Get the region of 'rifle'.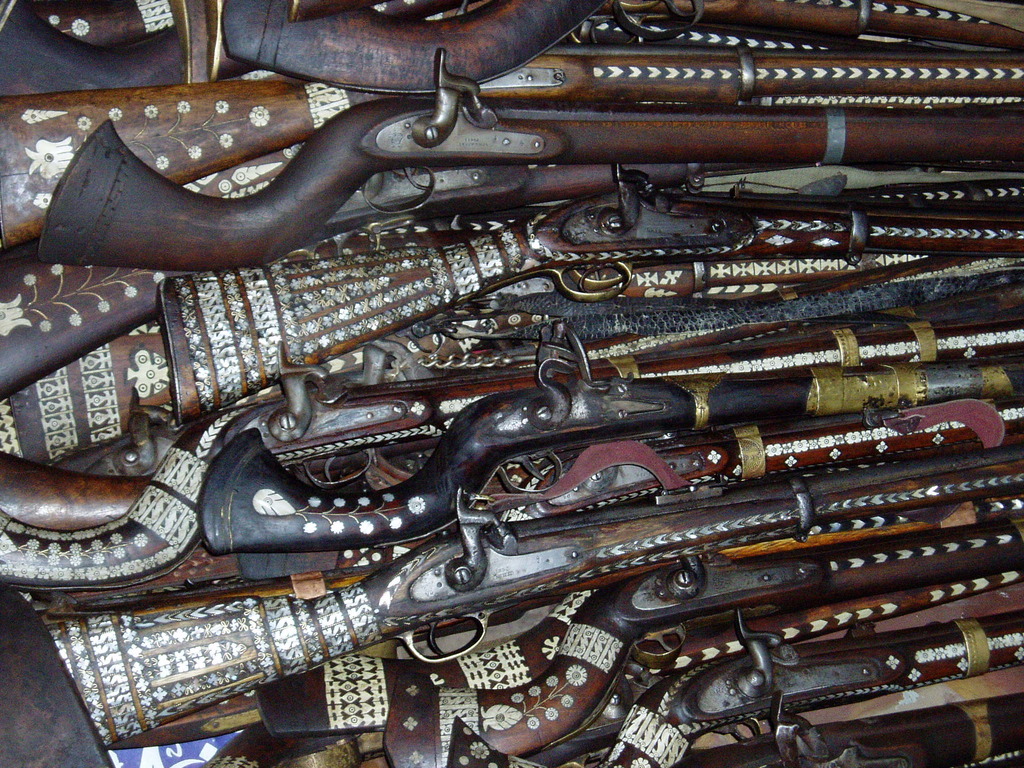
179 22 998 282.
